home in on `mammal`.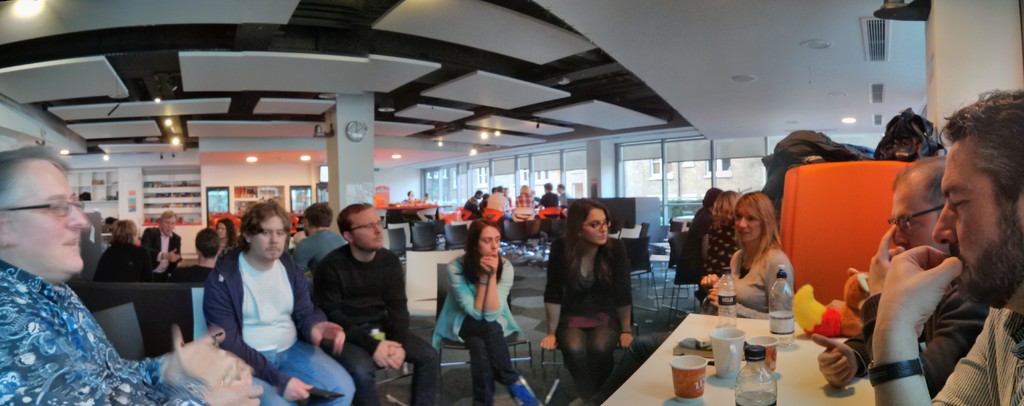
Homed in at <region>405, 189, 414, 209</region>.
